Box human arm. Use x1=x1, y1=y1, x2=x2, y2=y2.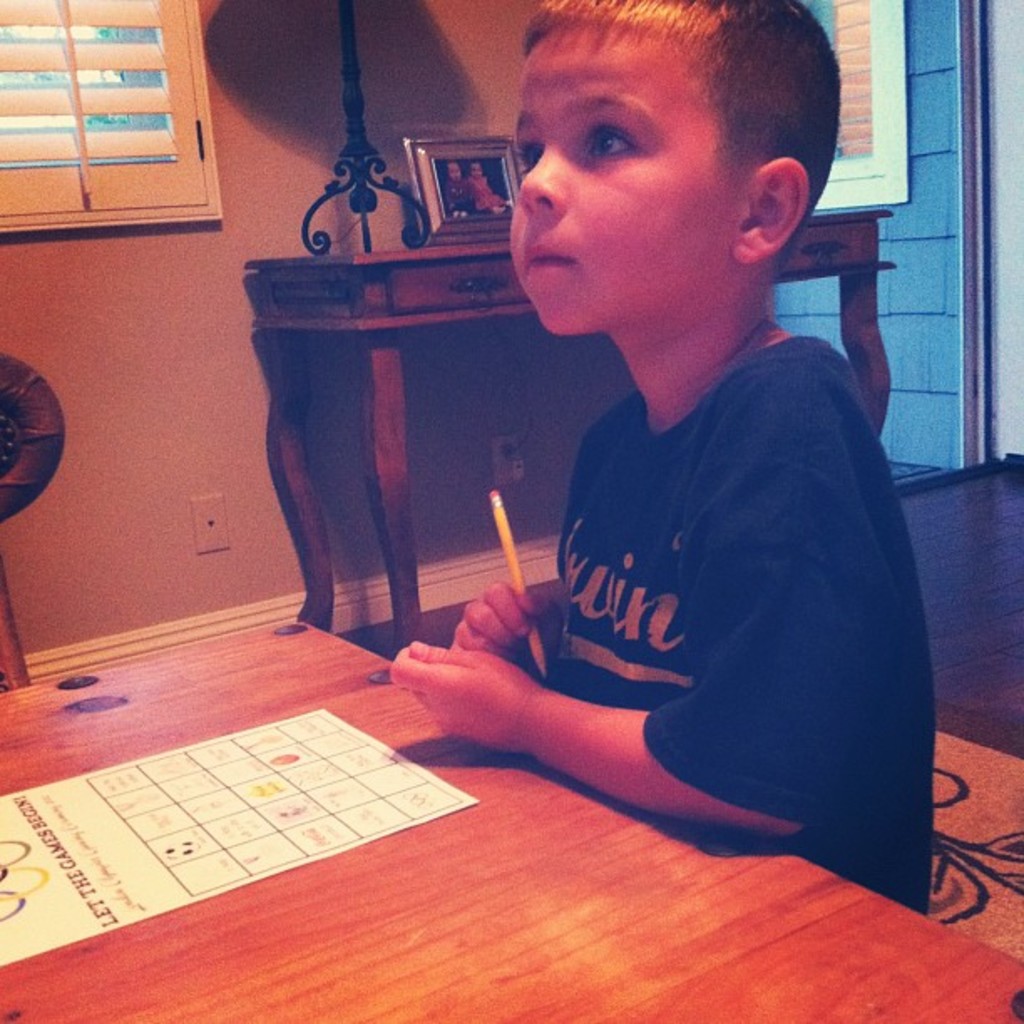
x1=356, y1=515, x2=823, y2=867.
